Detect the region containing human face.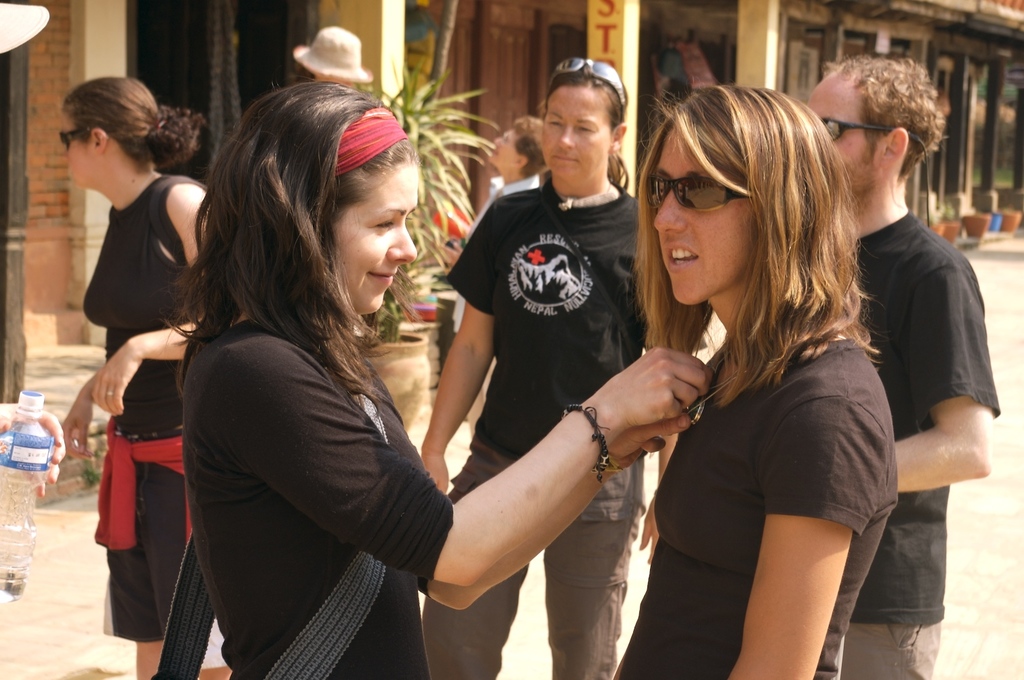
crop(326, 161, 421, 319).
